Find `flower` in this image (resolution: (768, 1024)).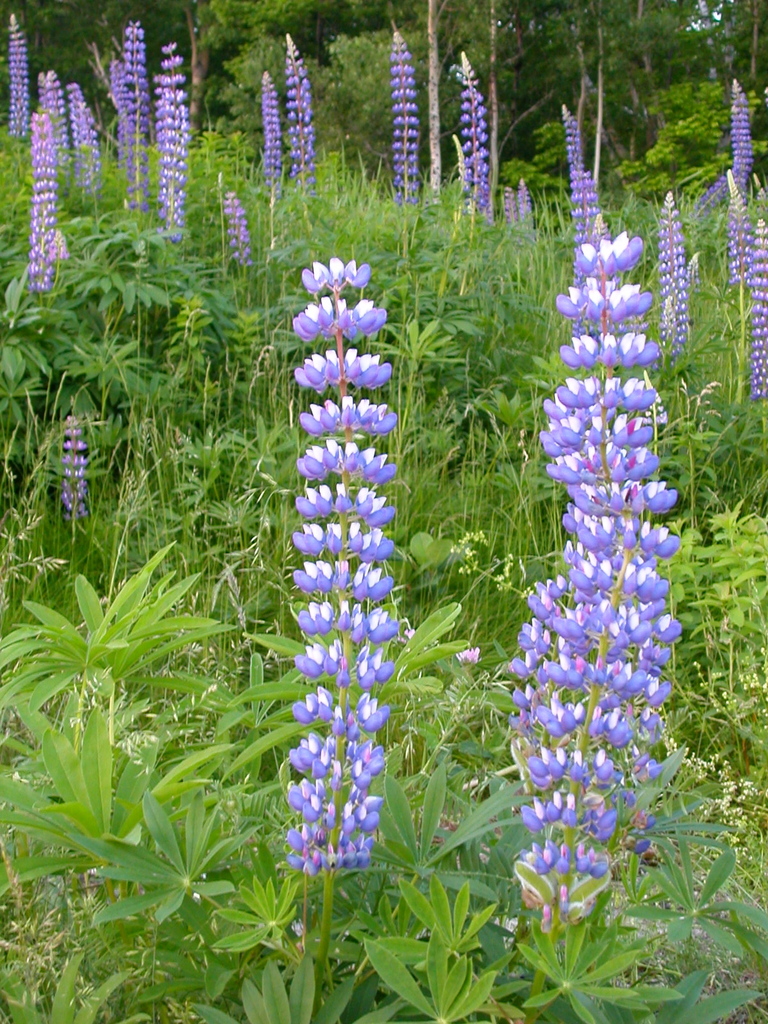
select_region(747, 218, 766, 396).
